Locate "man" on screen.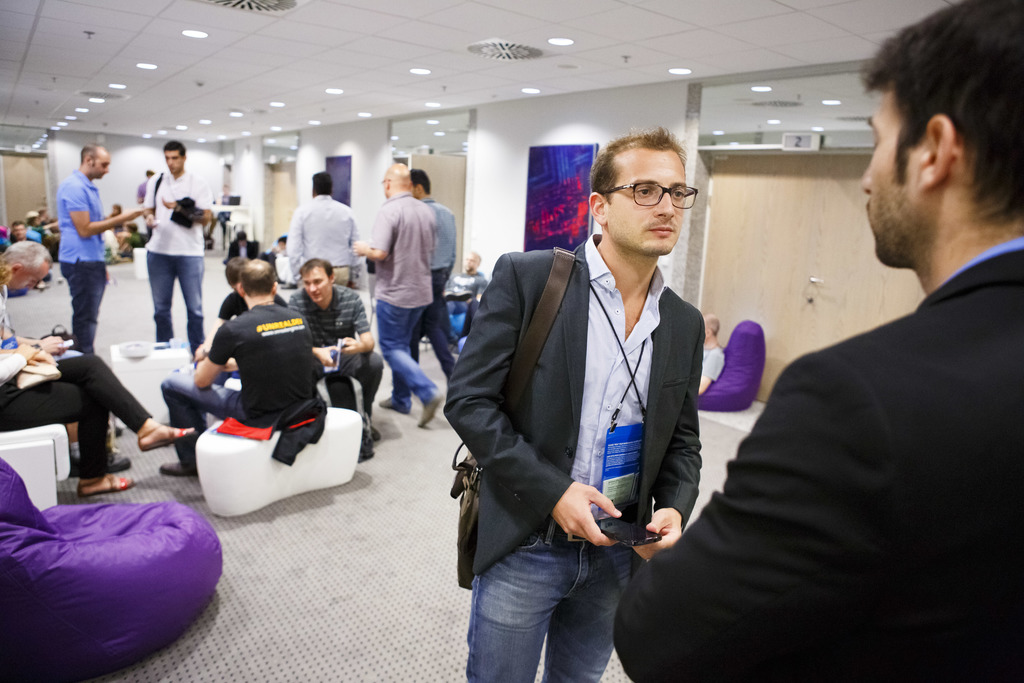
On screen at {"x1": 429, "y1": 112, "x2": 707, "y2": 682}.
